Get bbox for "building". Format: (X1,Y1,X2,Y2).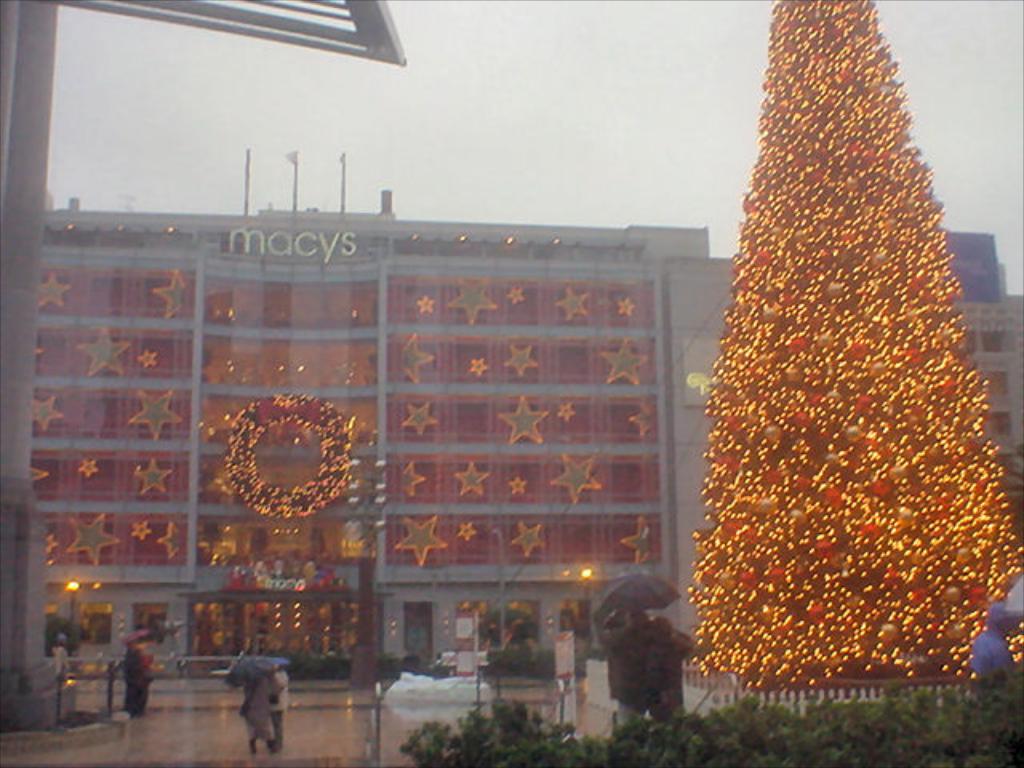
(30,189,733,677).
